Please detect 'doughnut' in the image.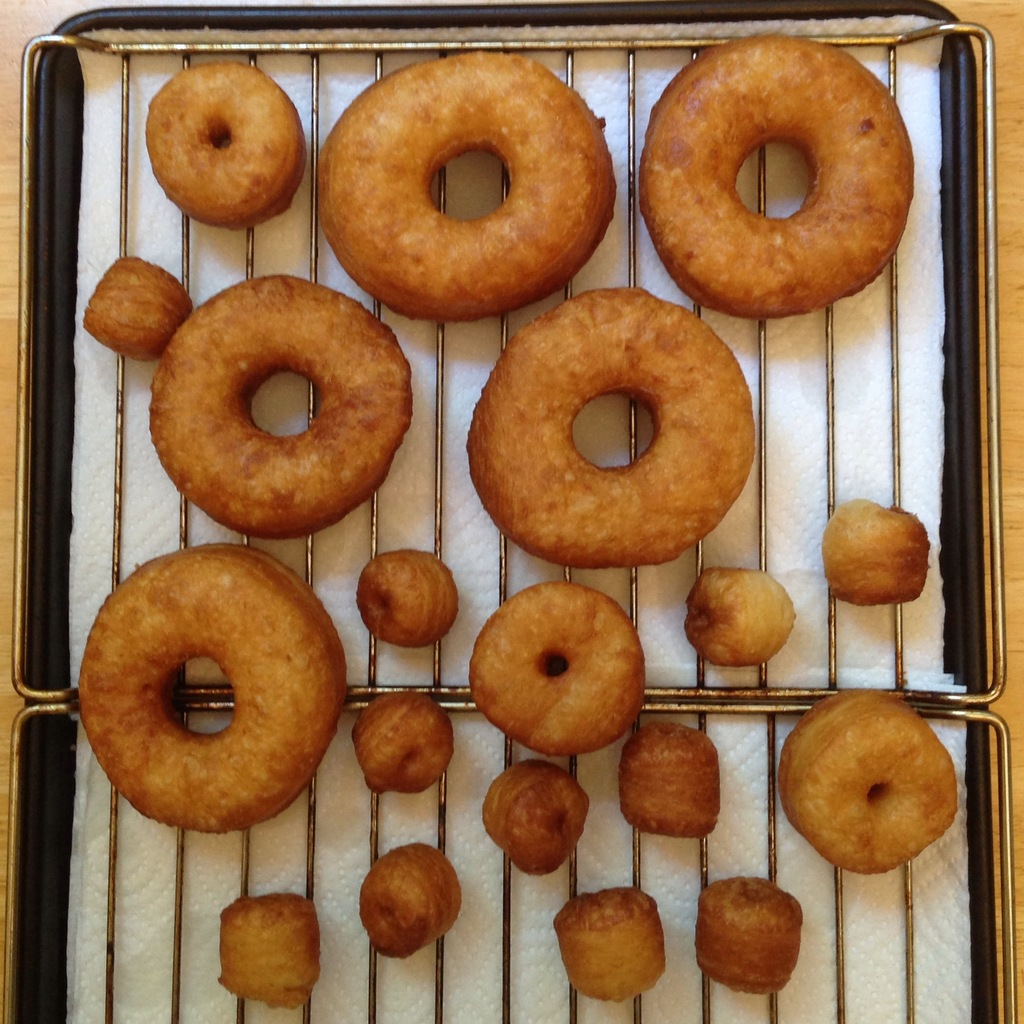
641, 32, 915, 308.
